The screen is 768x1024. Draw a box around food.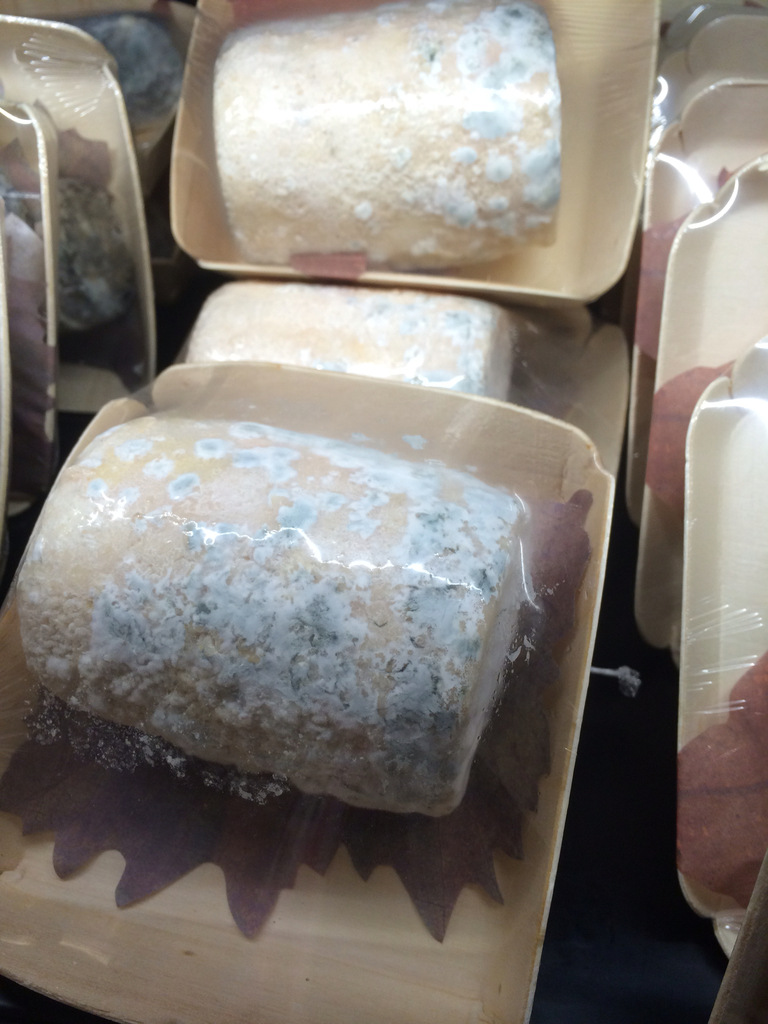
<bbox>0, 180, 45, 407</bbox>.
